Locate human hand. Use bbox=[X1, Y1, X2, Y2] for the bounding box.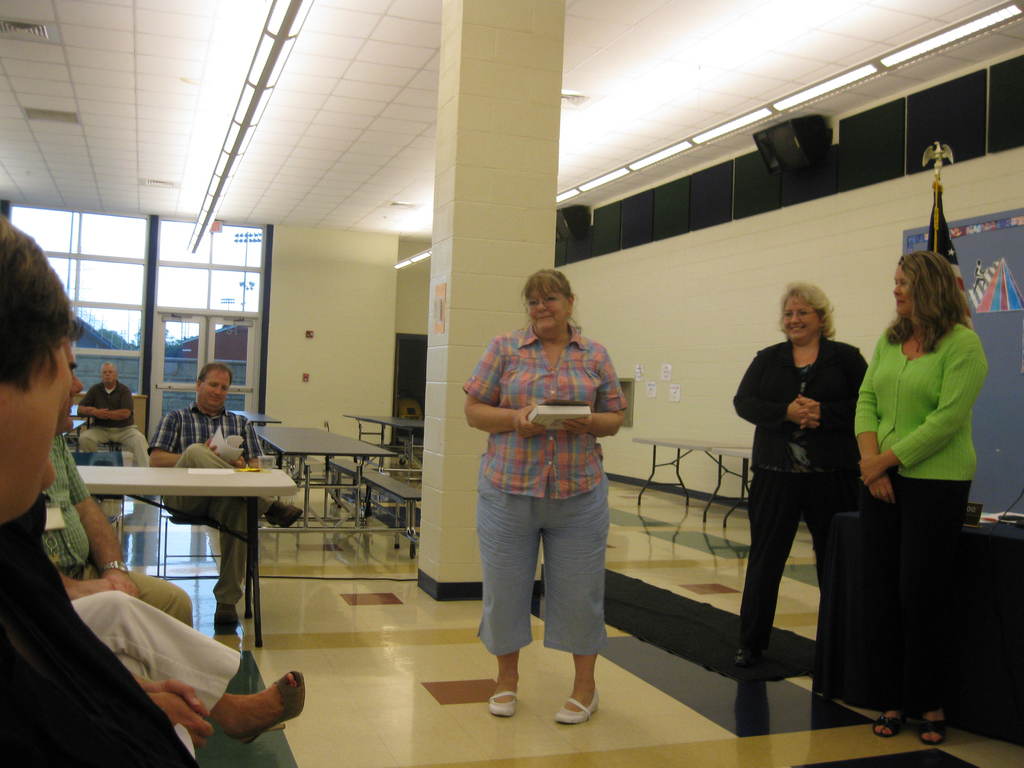
bbox=[511, 404, 548, 440].
